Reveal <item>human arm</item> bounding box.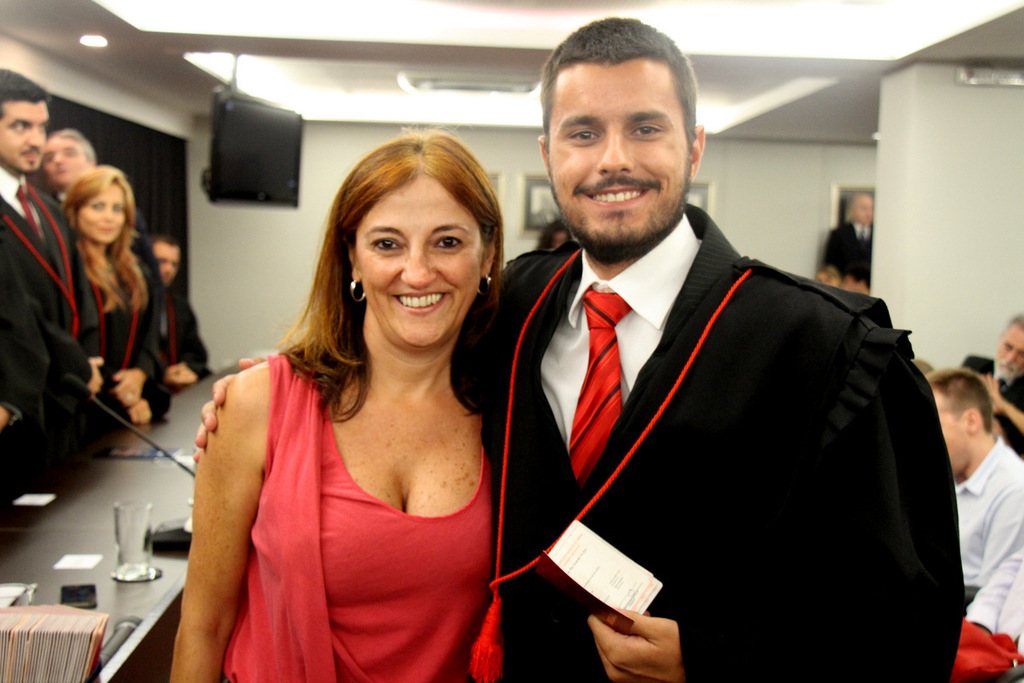
Revealed: region(177, 347, 260, 682).
